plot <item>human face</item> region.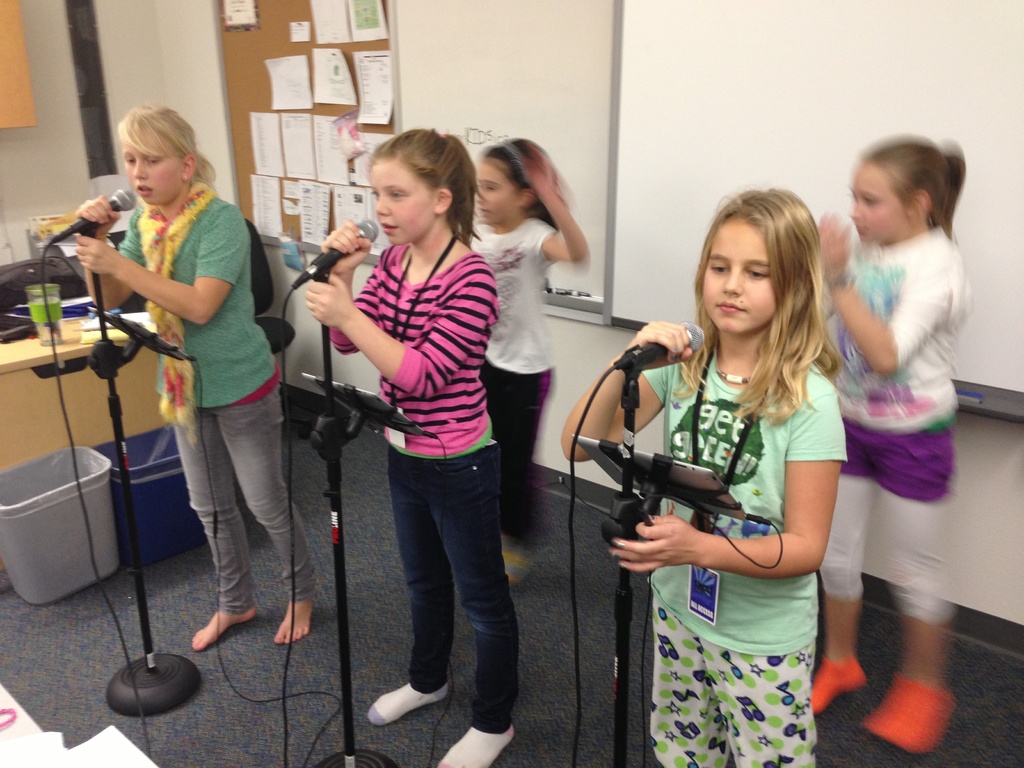
Plotted at x1=705, y1=221, x2=775, y2=331.
